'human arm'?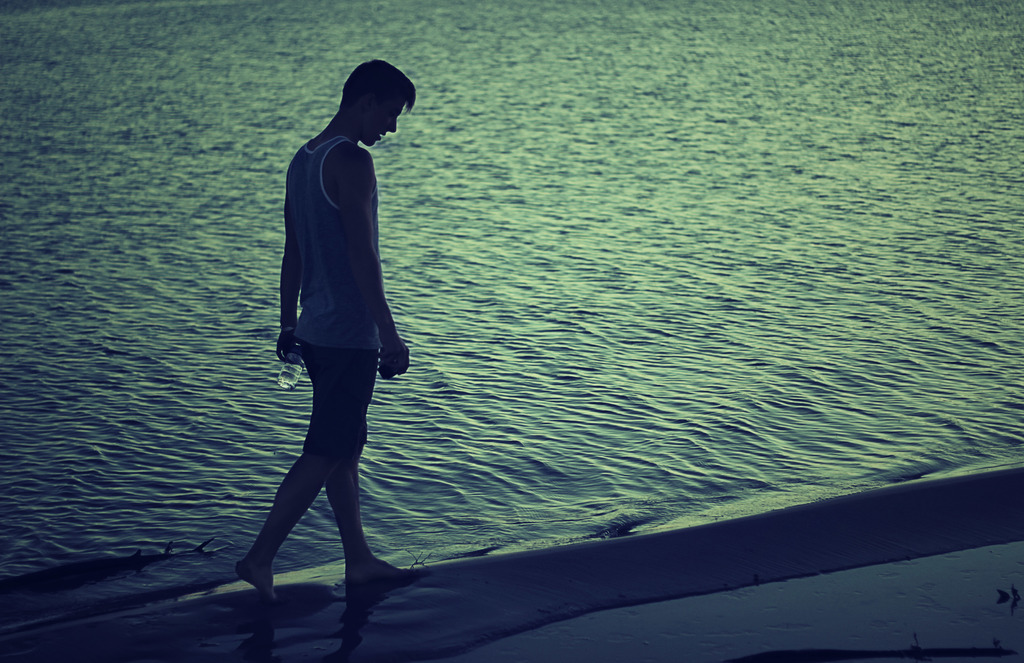
rect(276, 178, 311, 373)
